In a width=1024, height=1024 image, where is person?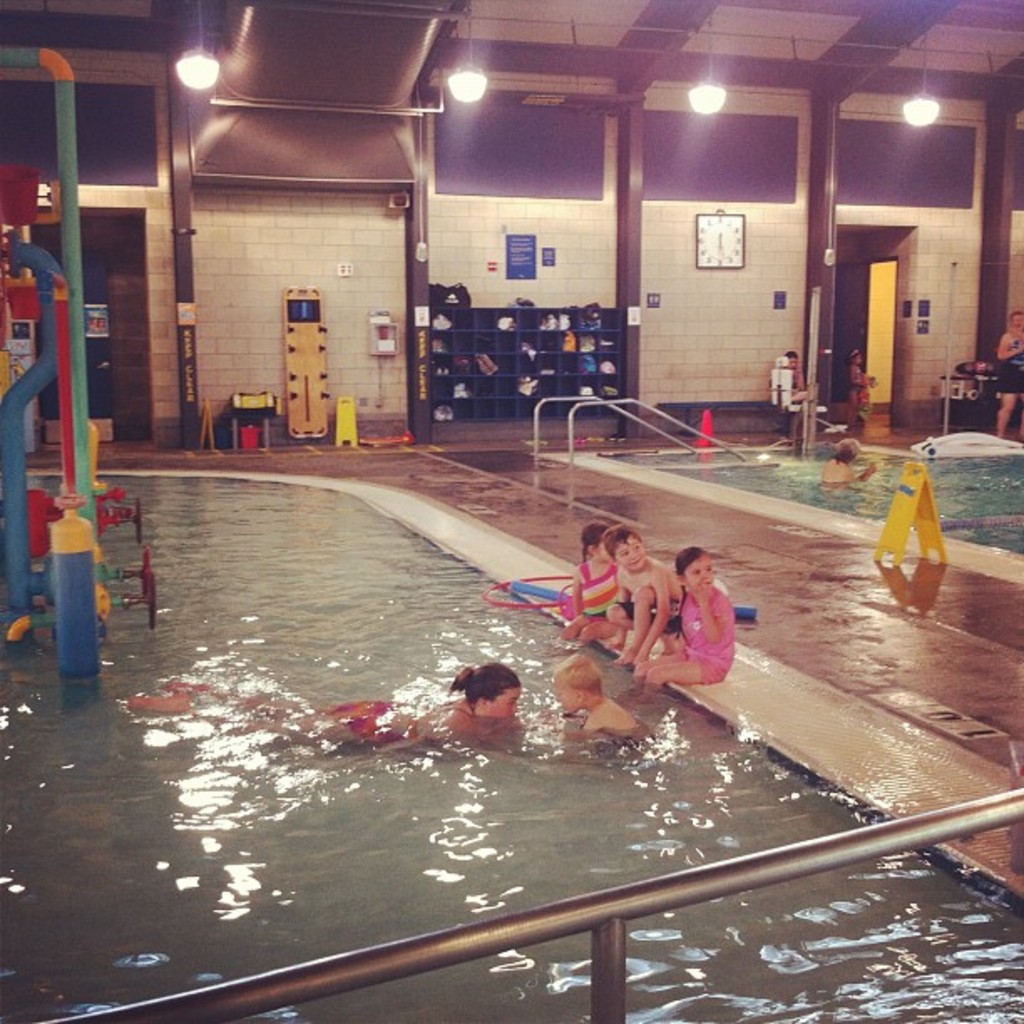
bbox(549, 656, 653, 746).
